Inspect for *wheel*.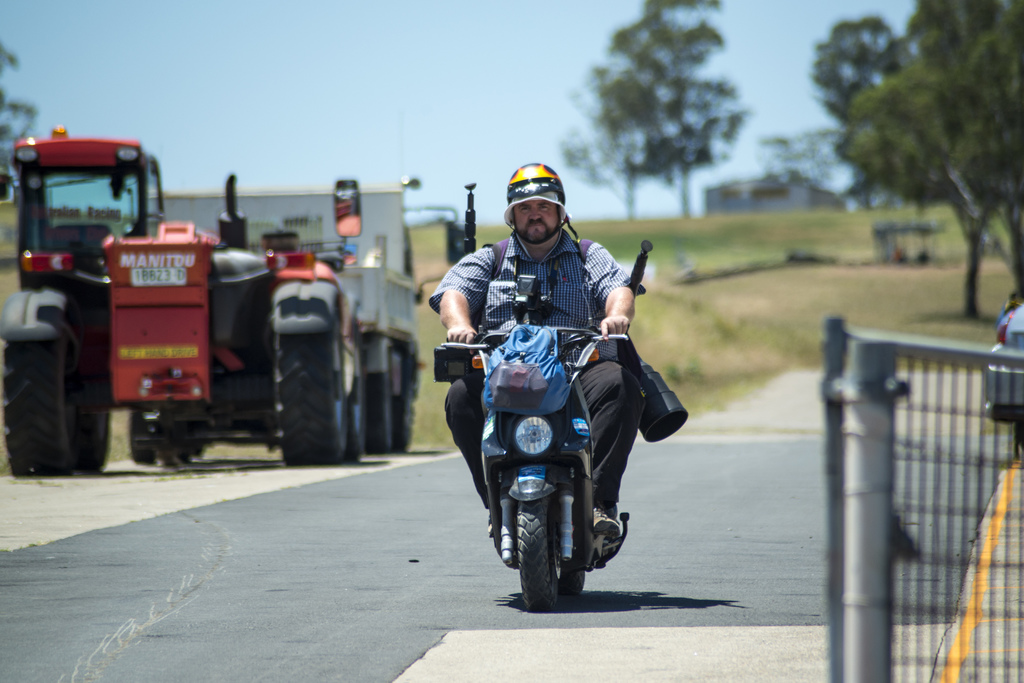
Inspection: [left=516, top=496, right=557, bottom=611].
